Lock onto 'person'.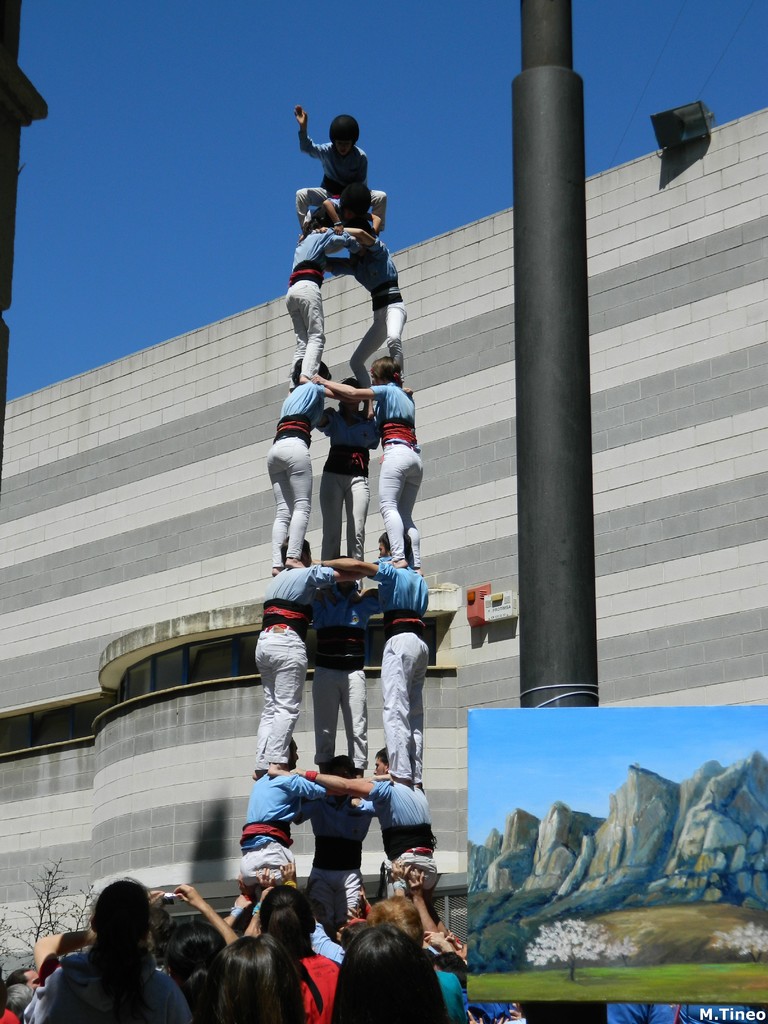
Locked: select_region(300, 107, 382, 216).
